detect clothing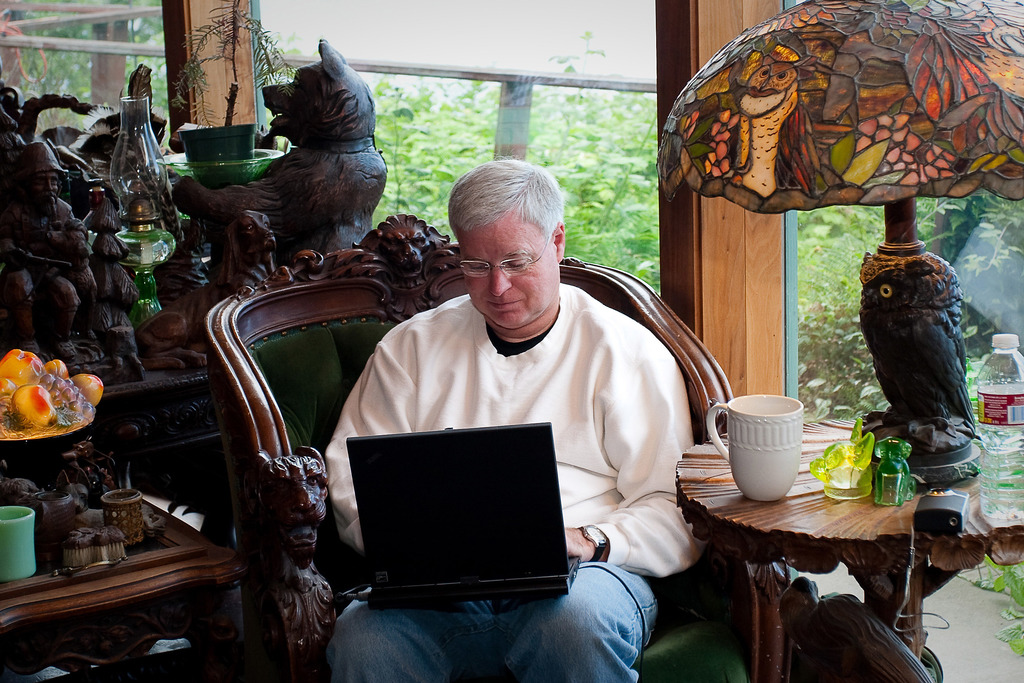
region(303, 231, 707, 641)
